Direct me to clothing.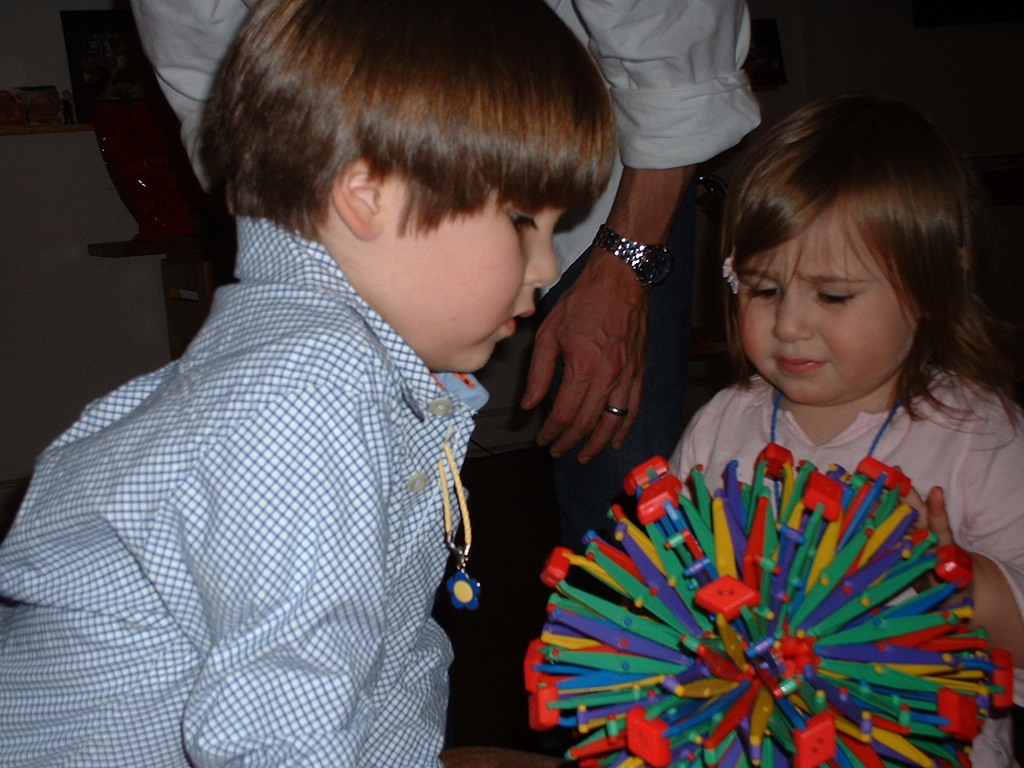
Direction: 129, 0, 761, 767.
